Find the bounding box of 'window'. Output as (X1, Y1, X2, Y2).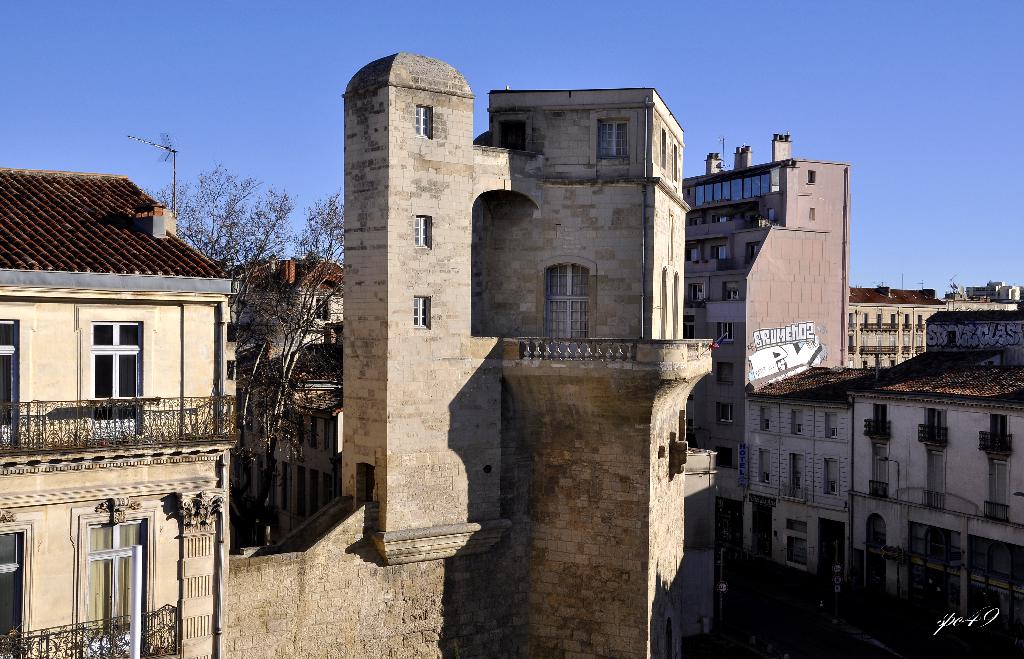
(414, 105, 433, 140).
